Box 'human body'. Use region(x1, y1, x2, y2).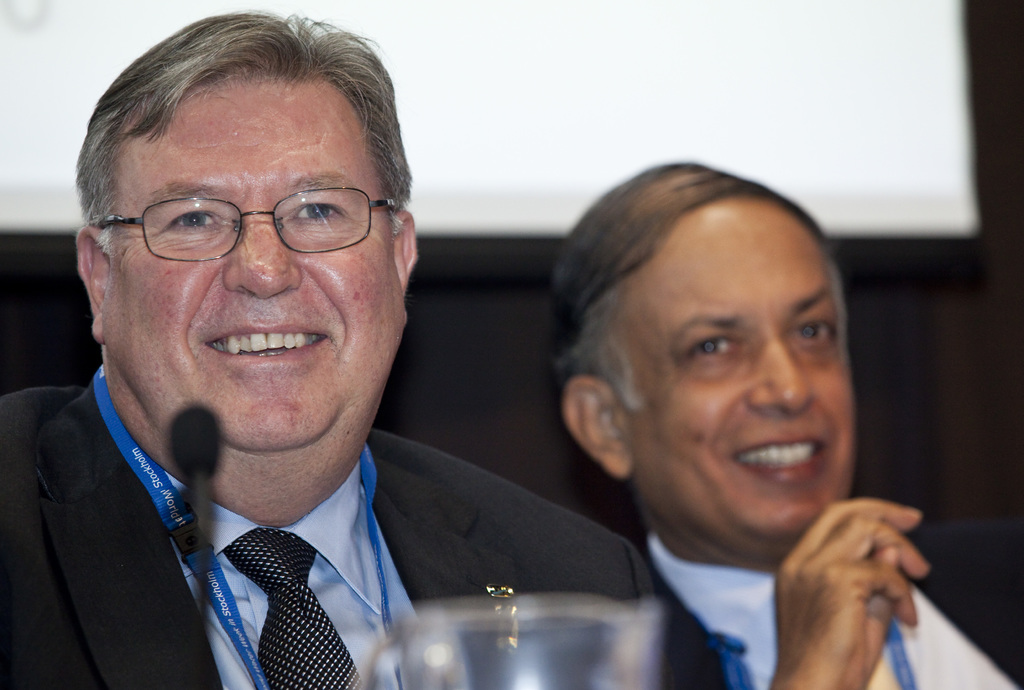
region(628, 518, 1023, 689).
